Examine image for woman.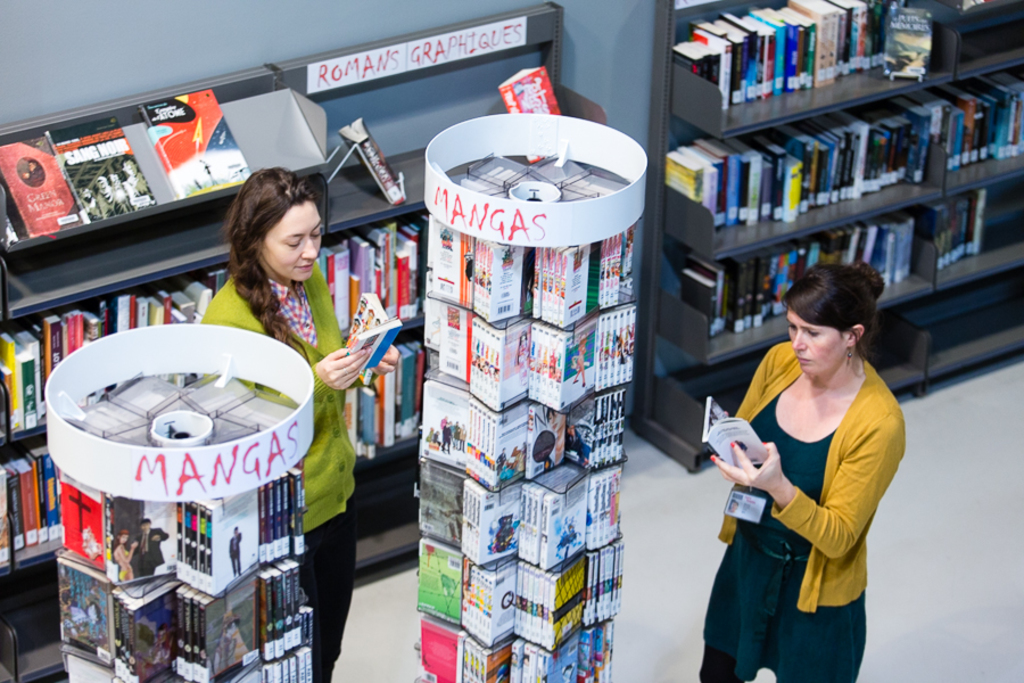
Examination result: [x1=545, y1=404, x2=565, y2=466].
